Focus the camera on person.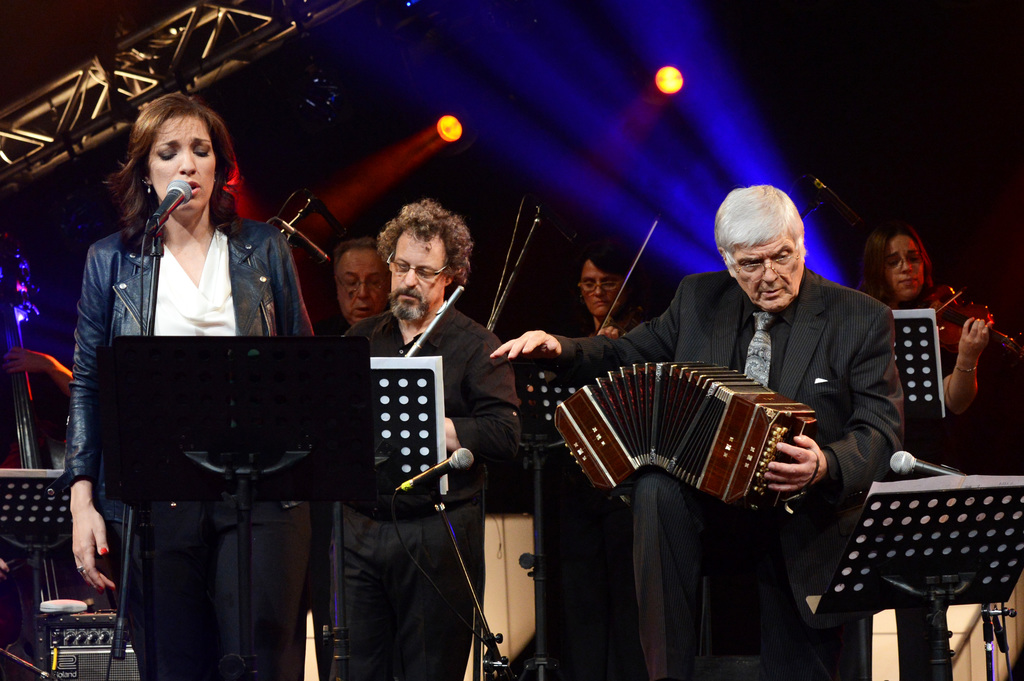
Focus region: bbox(48, 97, 300, 659).
